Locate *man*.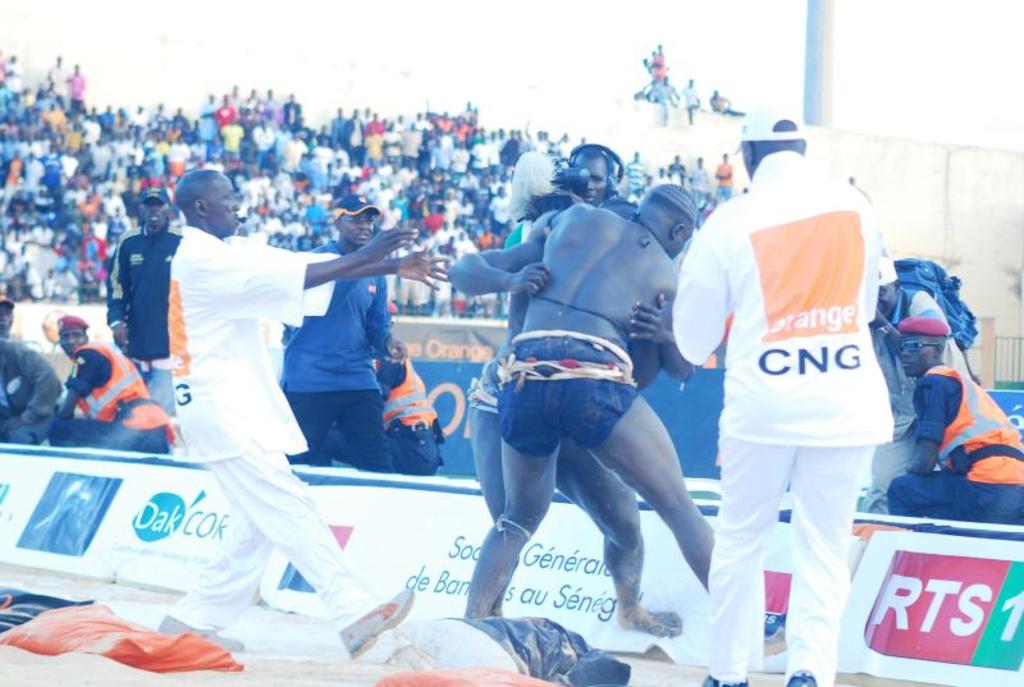
Bounding box: x1=668 y1=106 x2=896 y2=686.
